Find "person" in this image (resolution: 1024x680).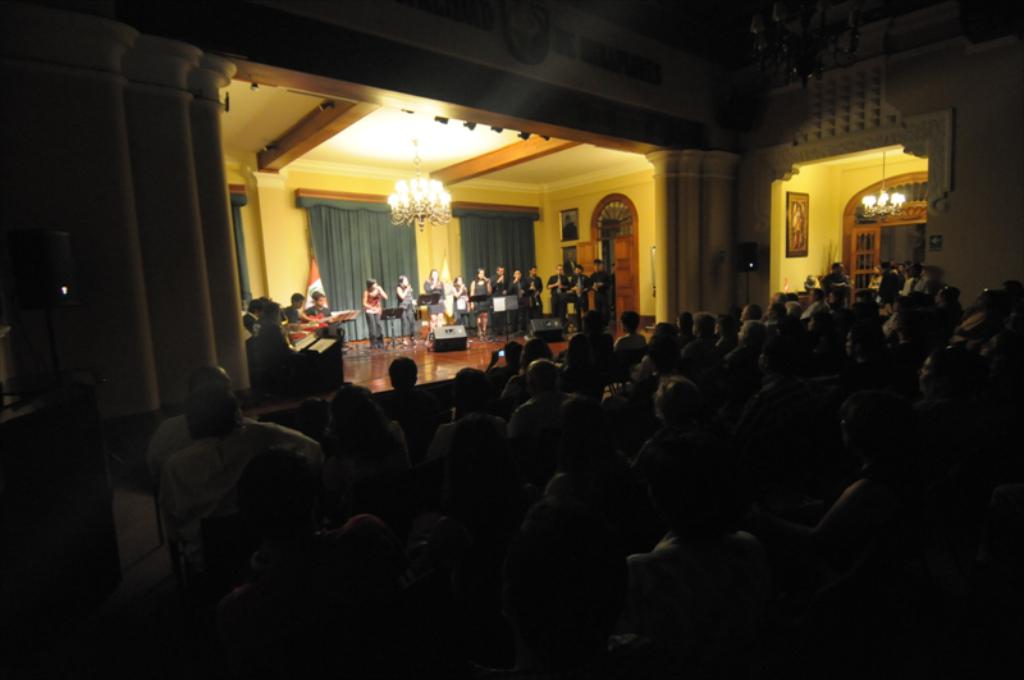
<box>467,265,495,333</box>.
